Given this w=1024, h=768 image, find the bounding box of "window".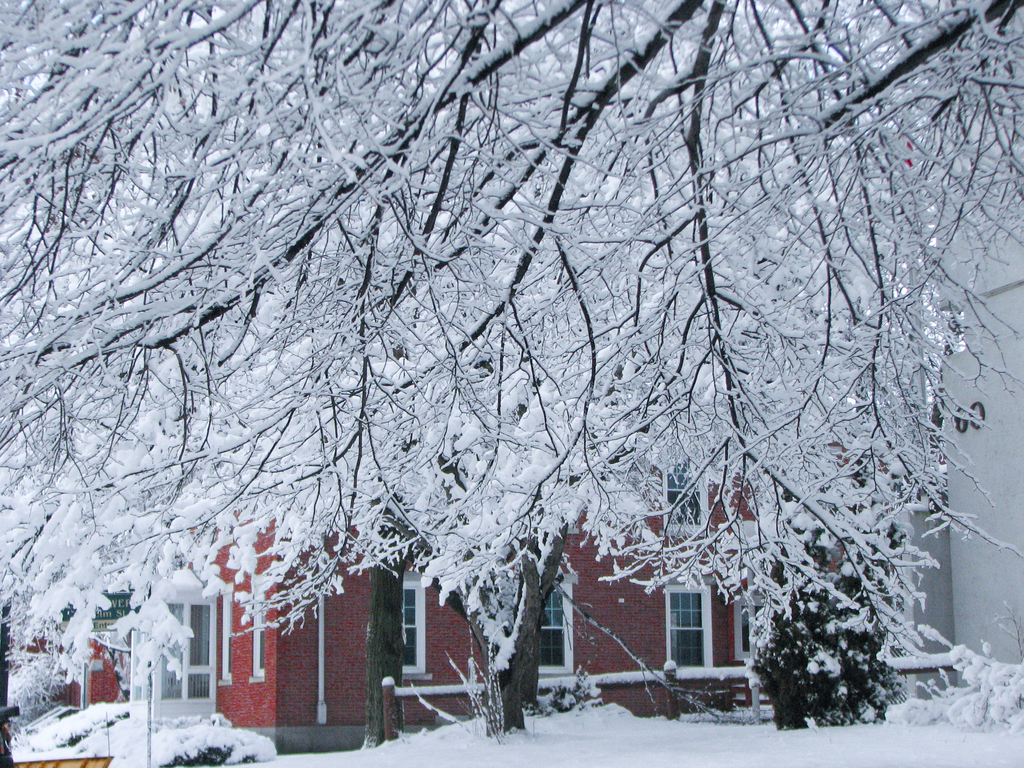
(402,570,428,674).
